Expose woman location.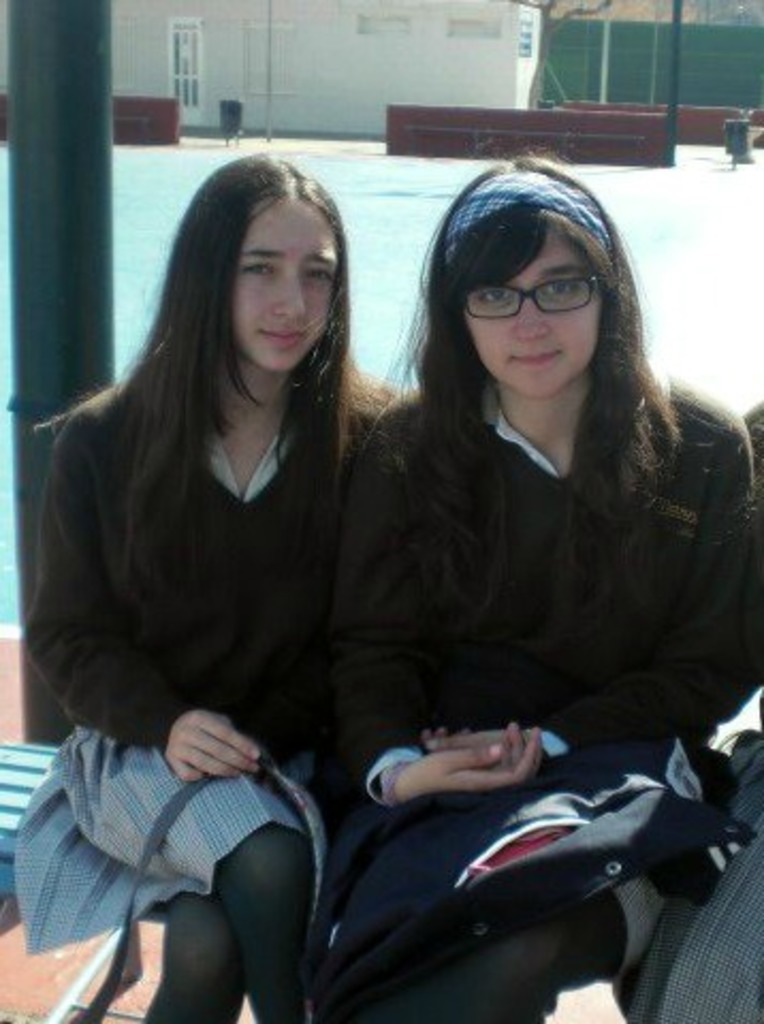
Exposed at <region>51, 149, 450, 986</region>.
